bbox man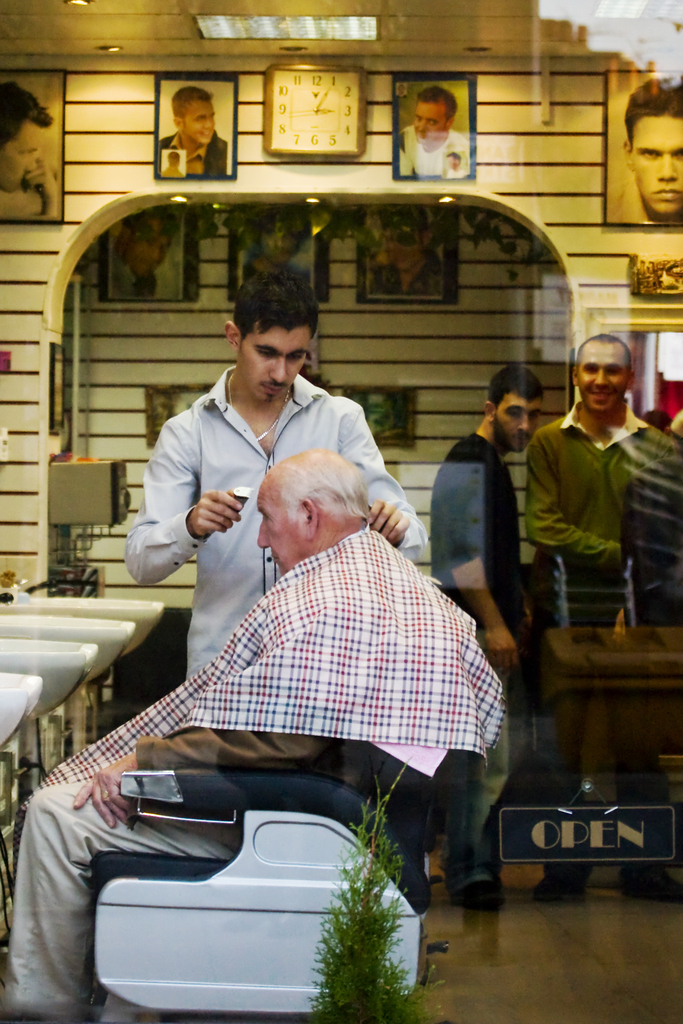
l=534, t=335, r=682, b=641
